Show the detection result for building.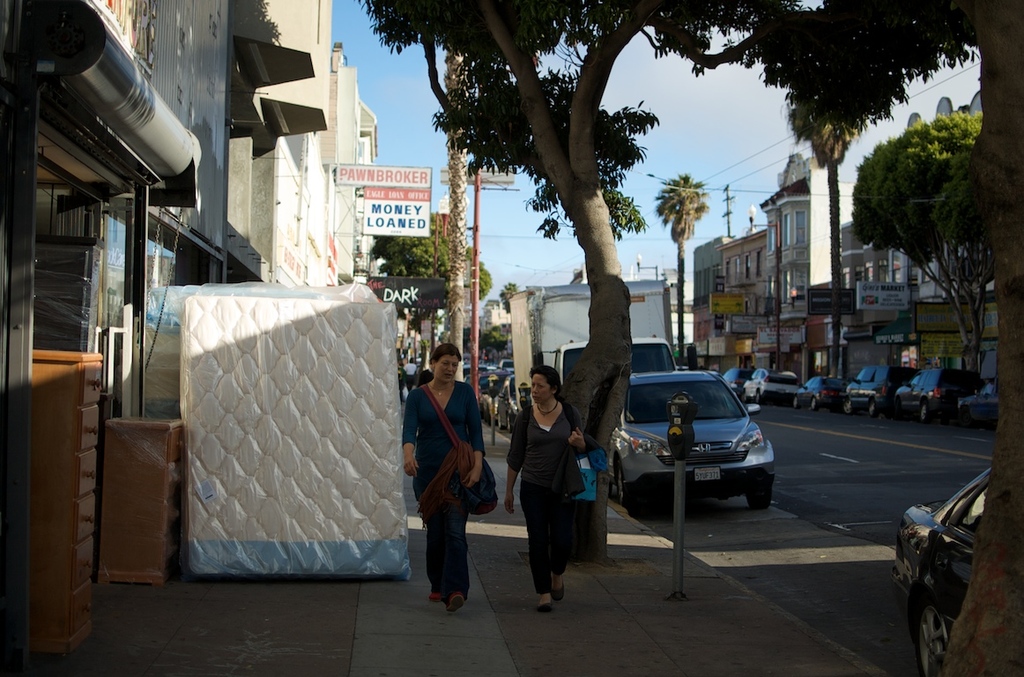
(690,99,980,413).
